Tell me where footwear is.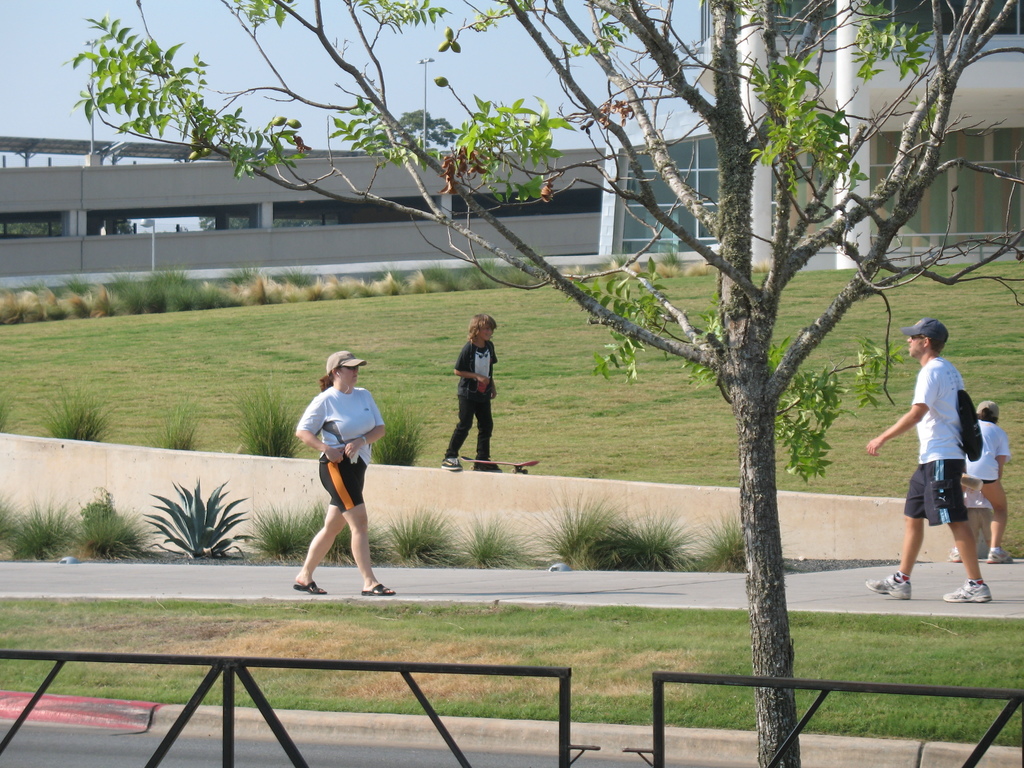
footwear is at x1=362 y1=582 x2=396 y2=597.
